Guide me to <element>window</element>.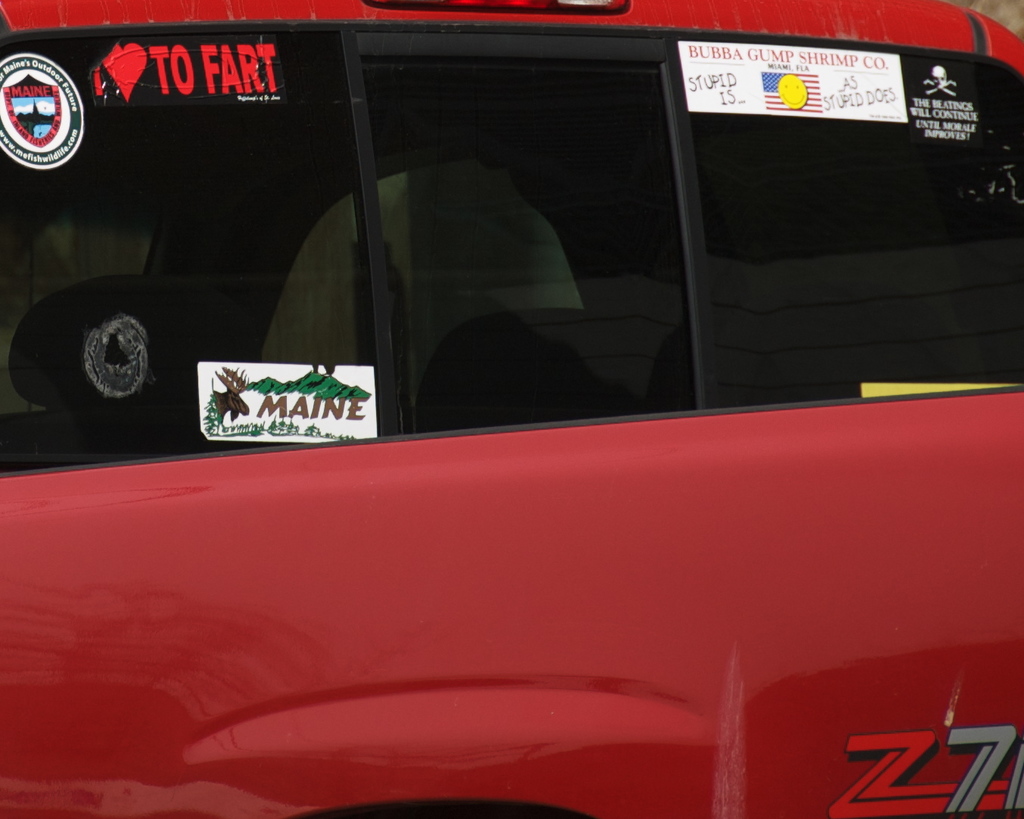
Guidance: pyautogui.locateOnScreen(660, 27, 1023, 419).
